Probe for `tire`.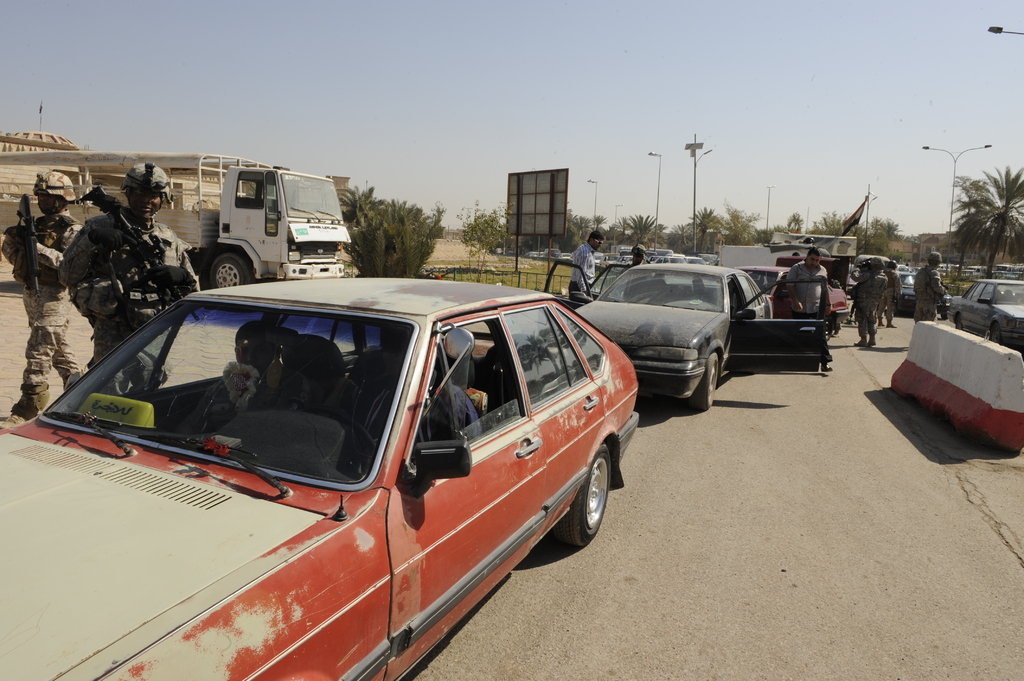
Probe result: bbox=(952, 311, 962, 331).
